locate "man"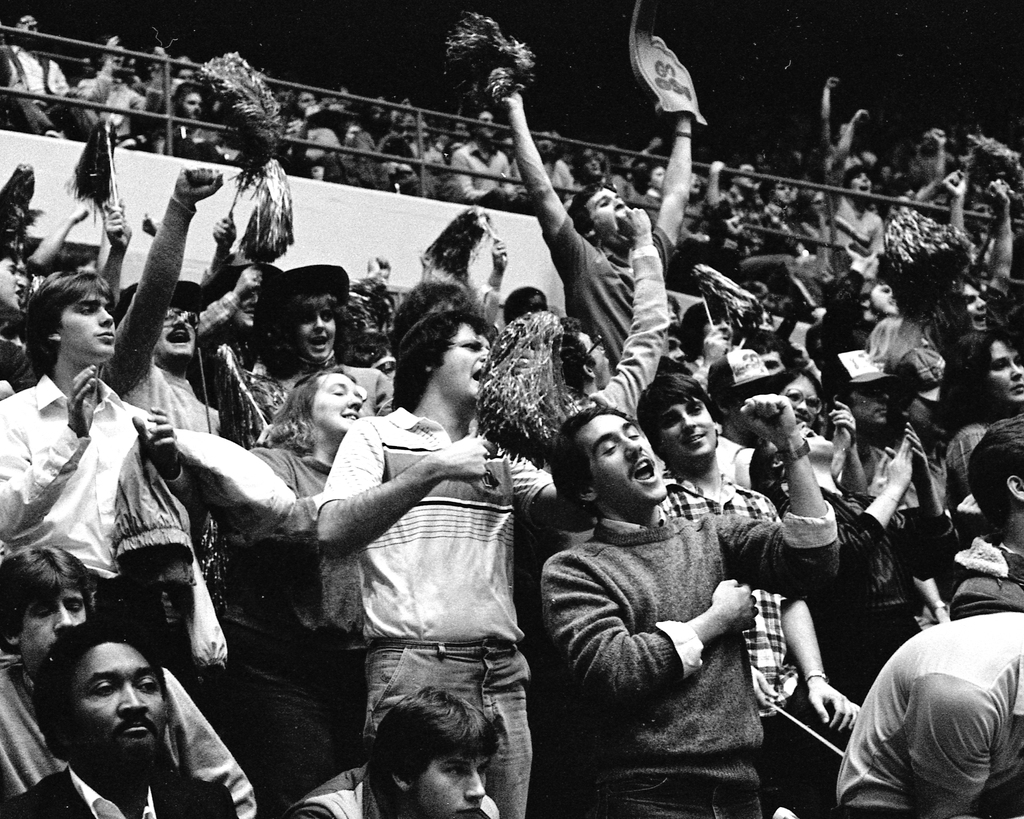
box(98, 165, 226, 439)
